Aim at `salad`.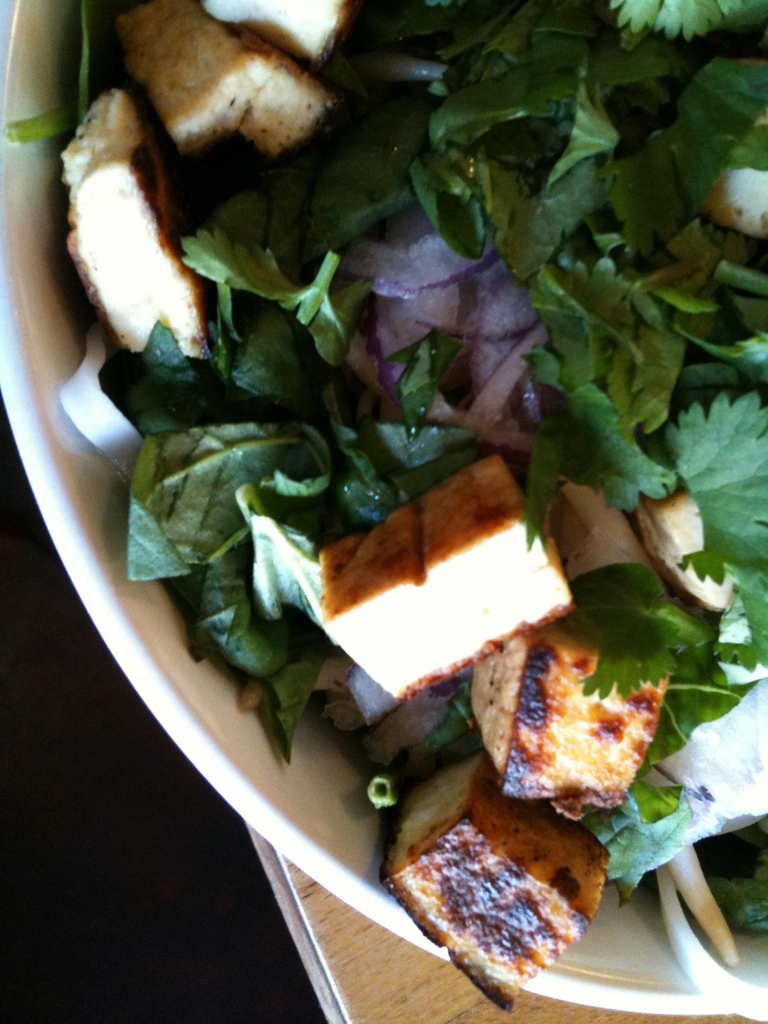
Aimed at locate(9, 8, 767, 1023).
